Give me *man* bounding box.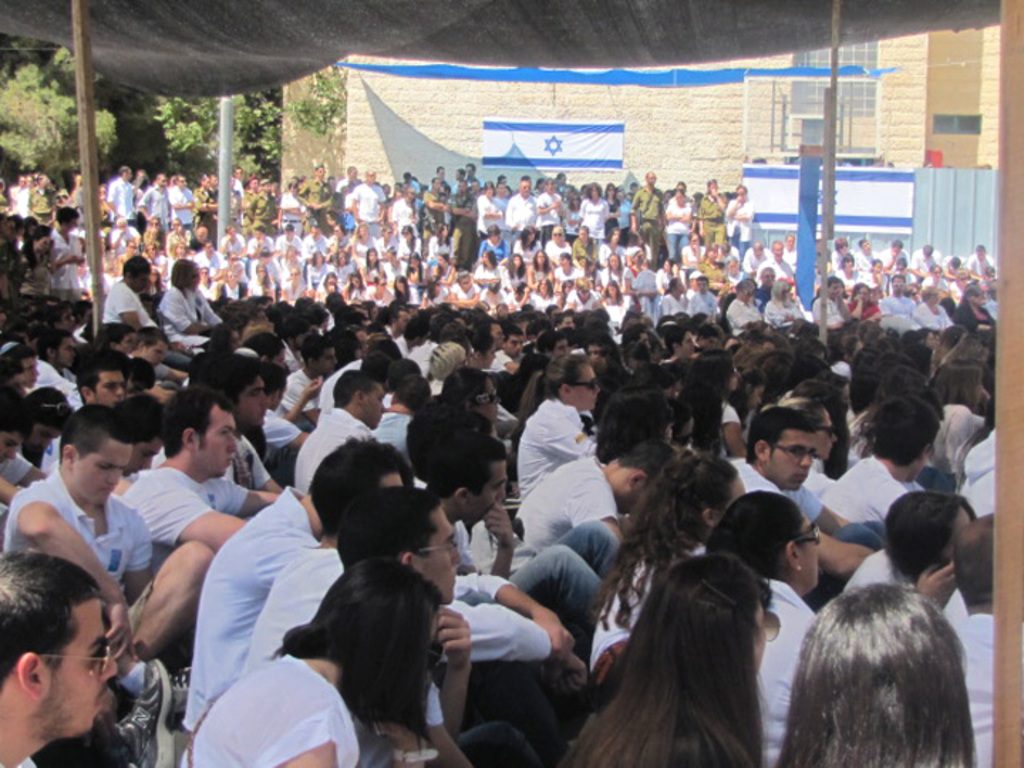
<region>105, 161, 134, 218</region>.
